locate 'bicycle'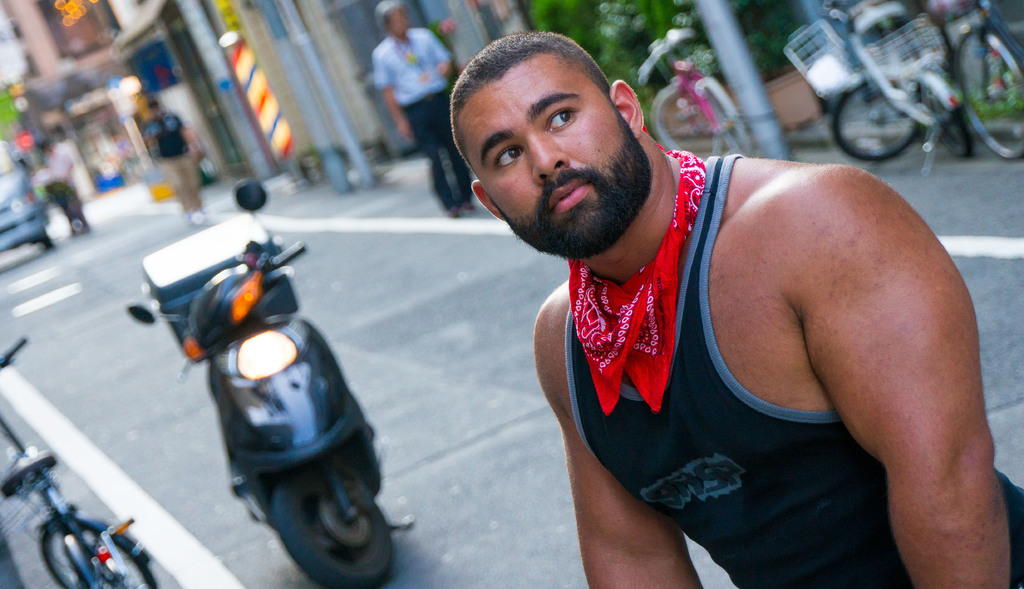
{"x1": 865, "y1": 0, "x2": 1023, "y2": 157}
